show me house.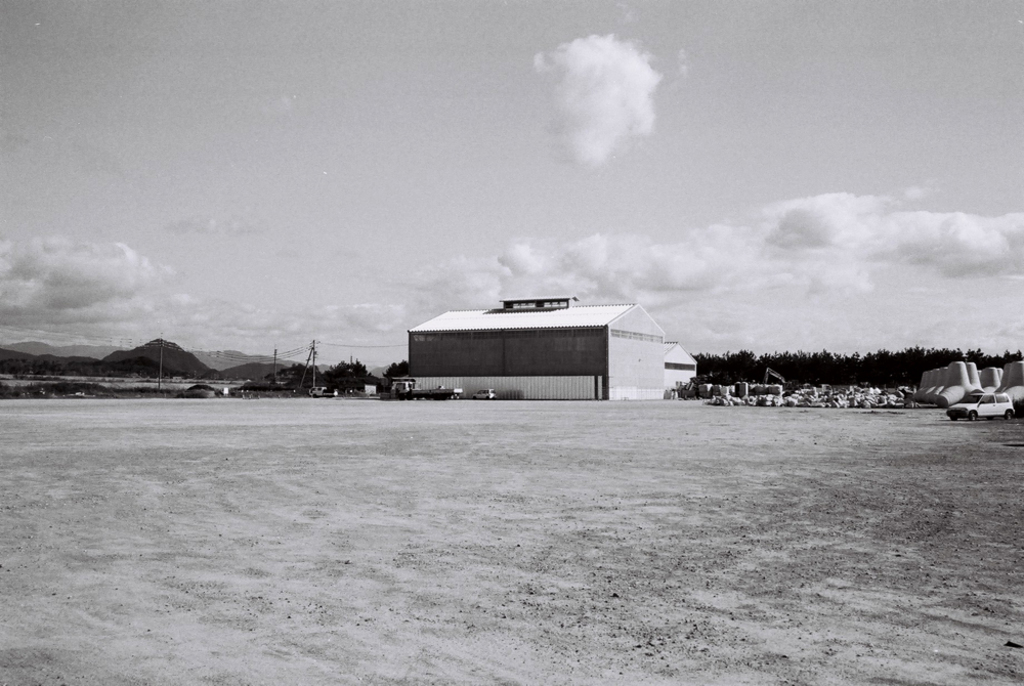
house is here: bbox=[465, 288, 710, 416].
